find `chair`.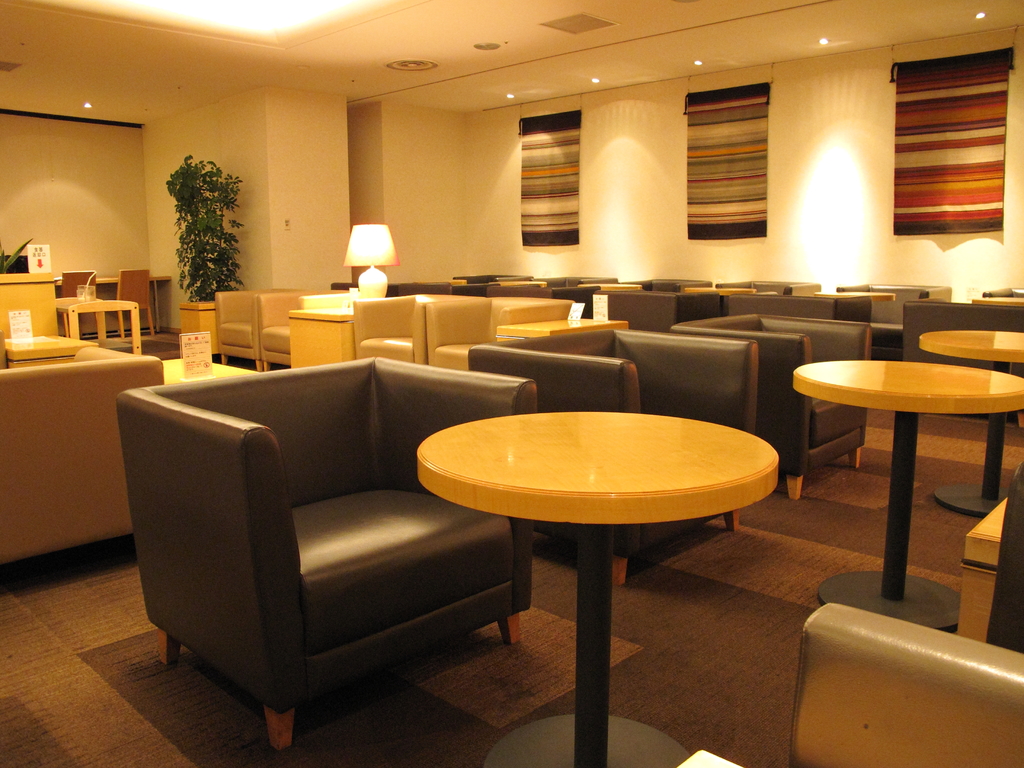
721,291,870,330.
